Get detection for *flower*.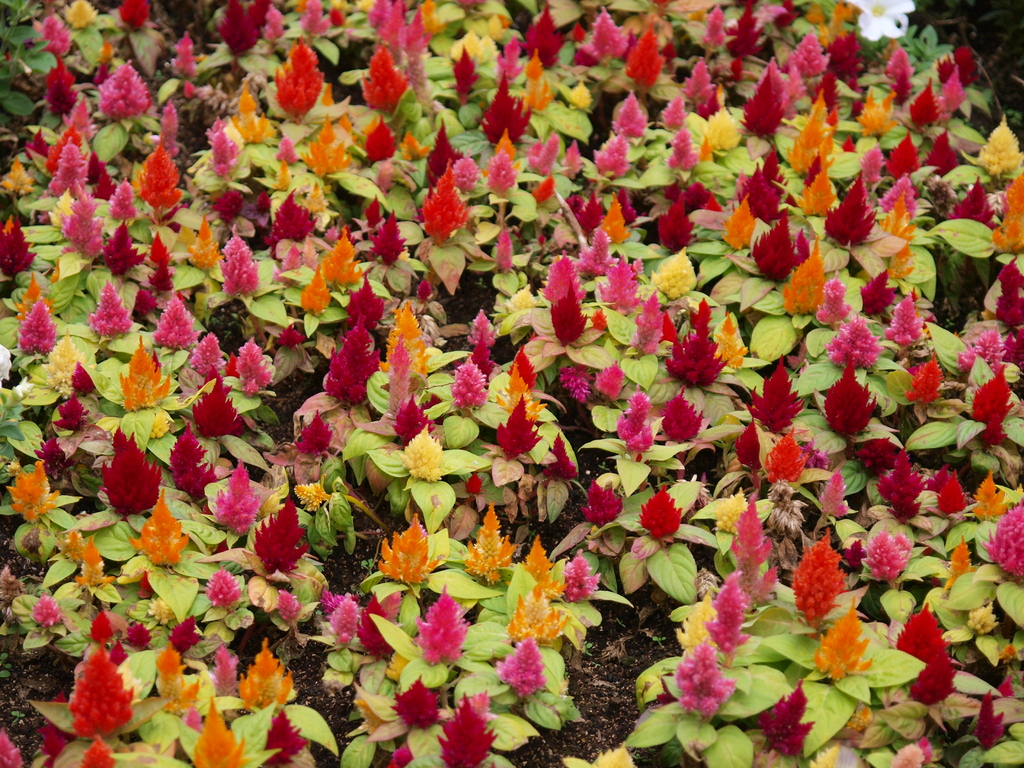
Detection: (x1=566, y1=548, x2=604, y2=601).
